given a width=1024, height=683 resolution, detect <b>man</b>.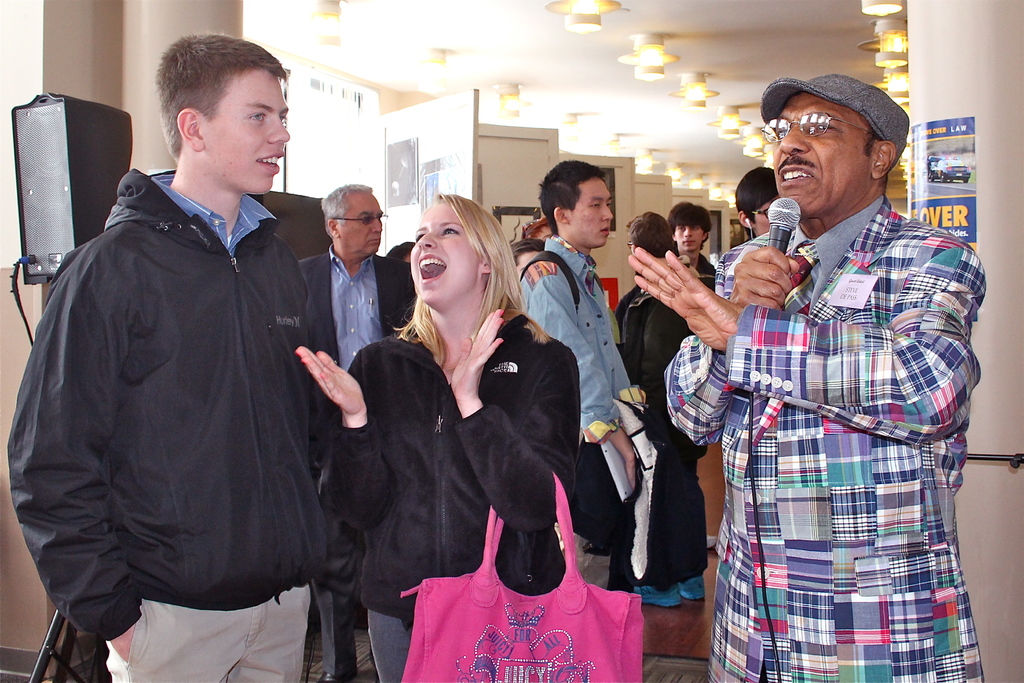
<bbox>665, 207, 733, 313</bbox>.
